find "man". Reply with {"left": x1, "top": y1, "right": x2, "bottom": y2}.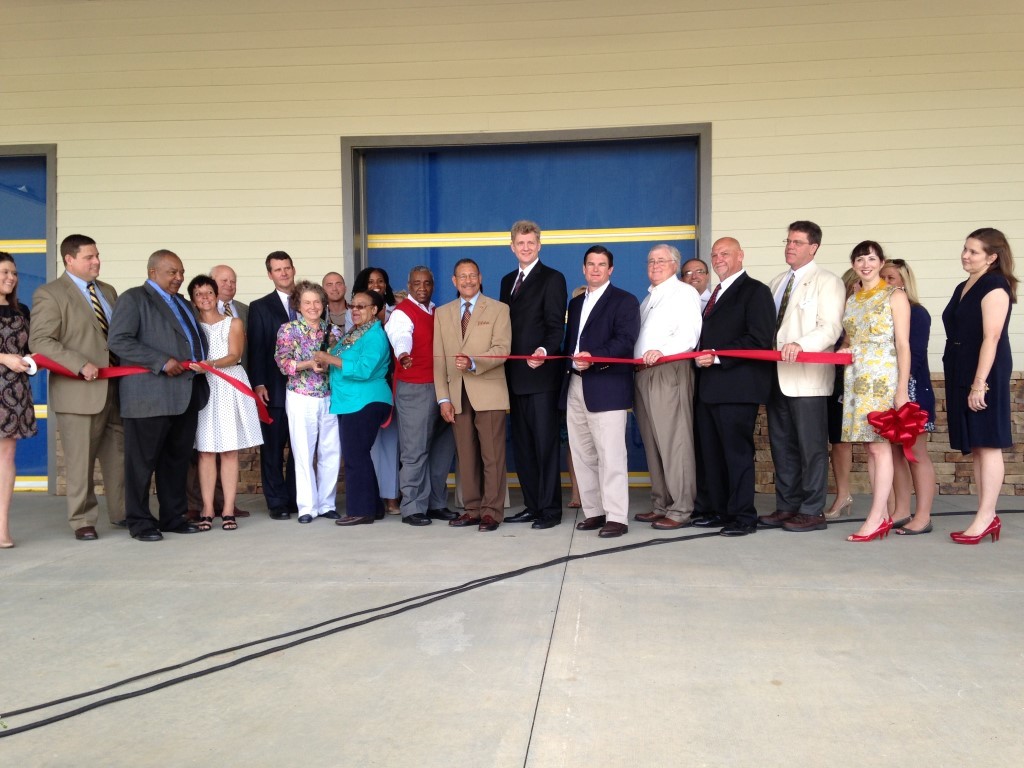
{"left": 22, "top": 223, "right": 117, "bottom": 541}.
